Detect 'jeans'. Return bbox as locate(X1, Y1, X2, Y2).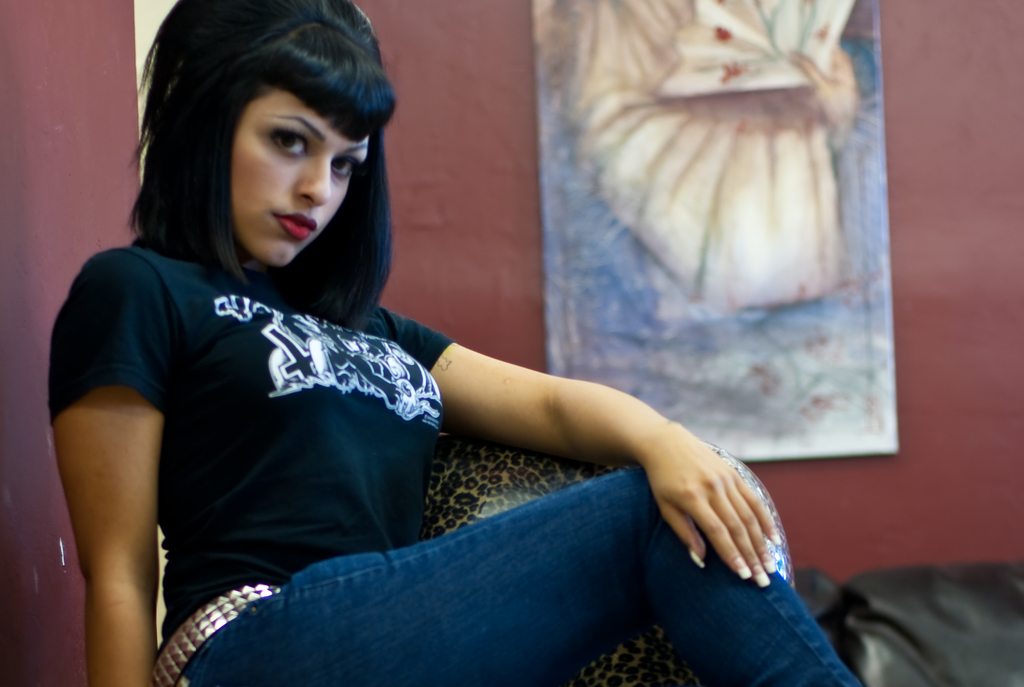
locate(179, 467, 864, 686).
